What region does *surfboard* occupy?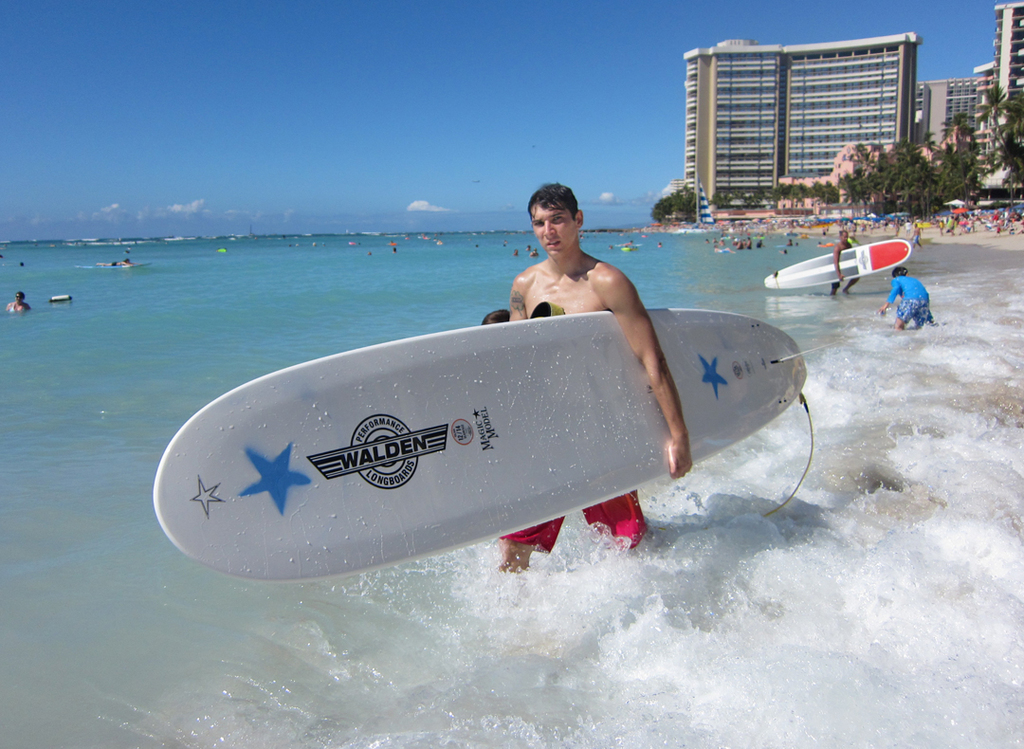
152:312:810:583.
